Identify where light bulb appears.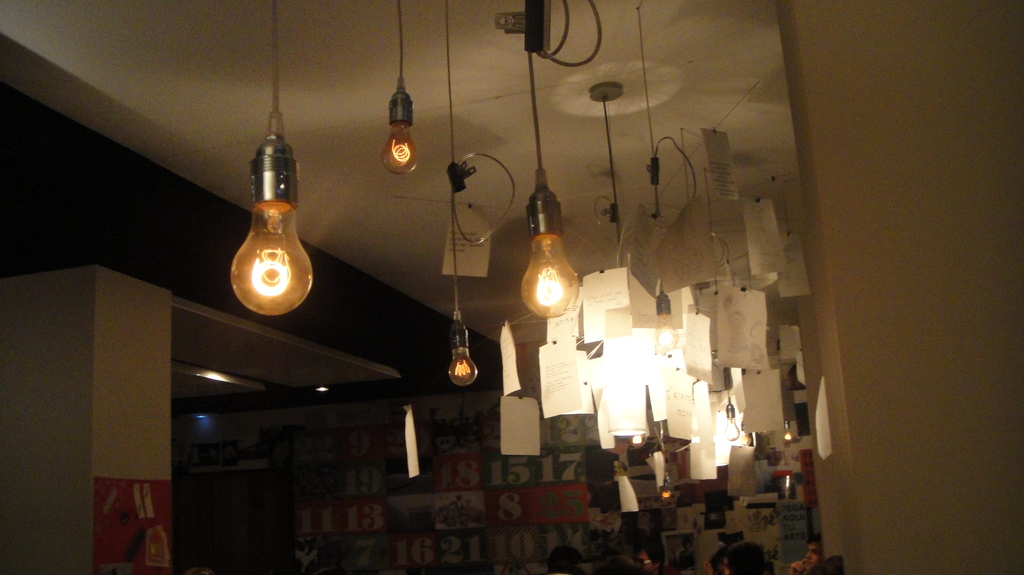
Appears at 452/322/476/389.
